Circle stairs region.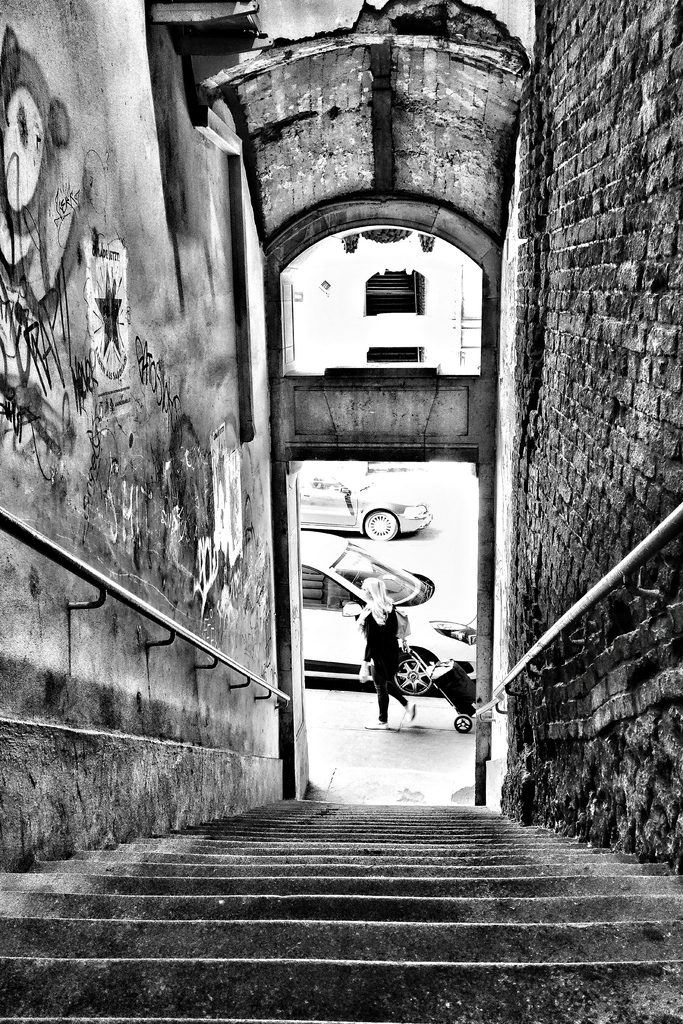
Region: [0,790,682,1023].
